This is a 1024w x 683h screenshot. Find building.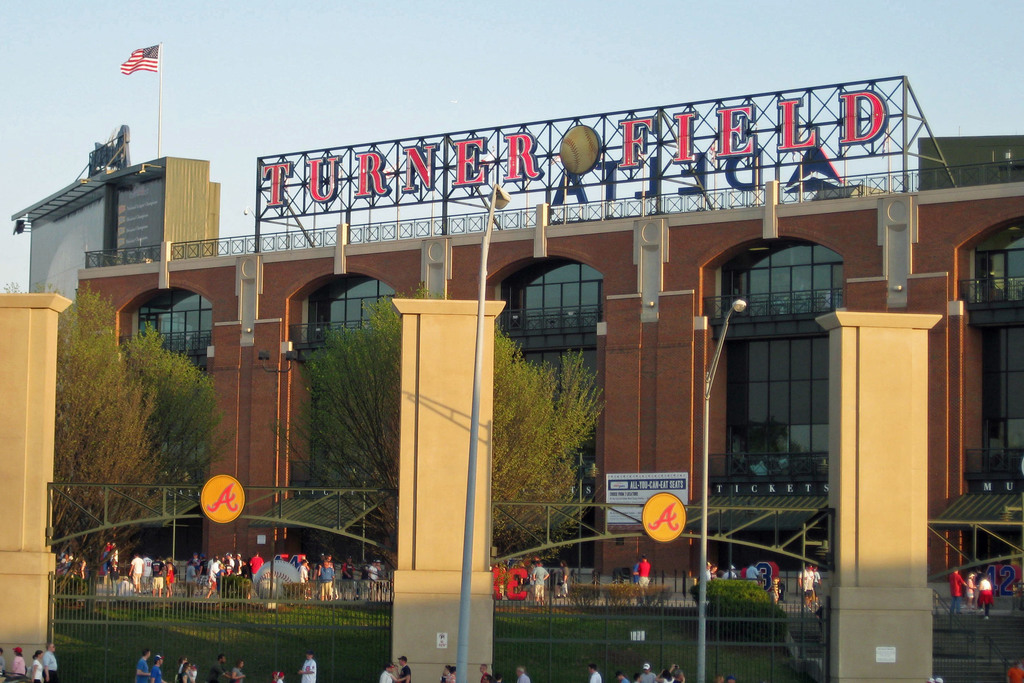
Bounding box: bbox(10, 151, 216, 299).
